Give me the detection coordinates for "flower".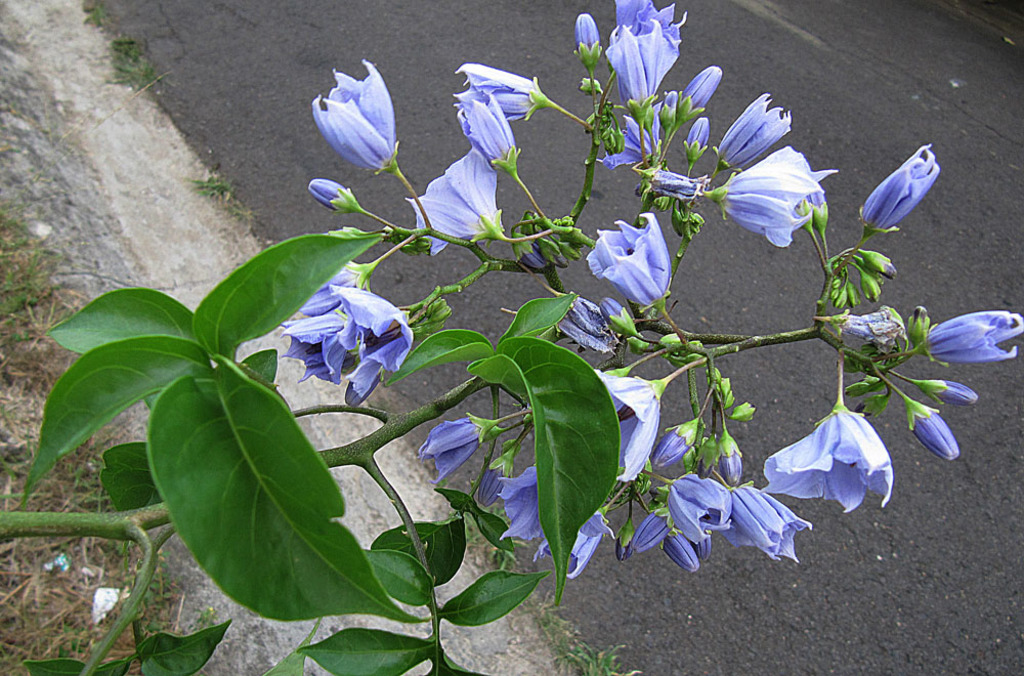
left=906, top=396, right=962, bottom=463.
